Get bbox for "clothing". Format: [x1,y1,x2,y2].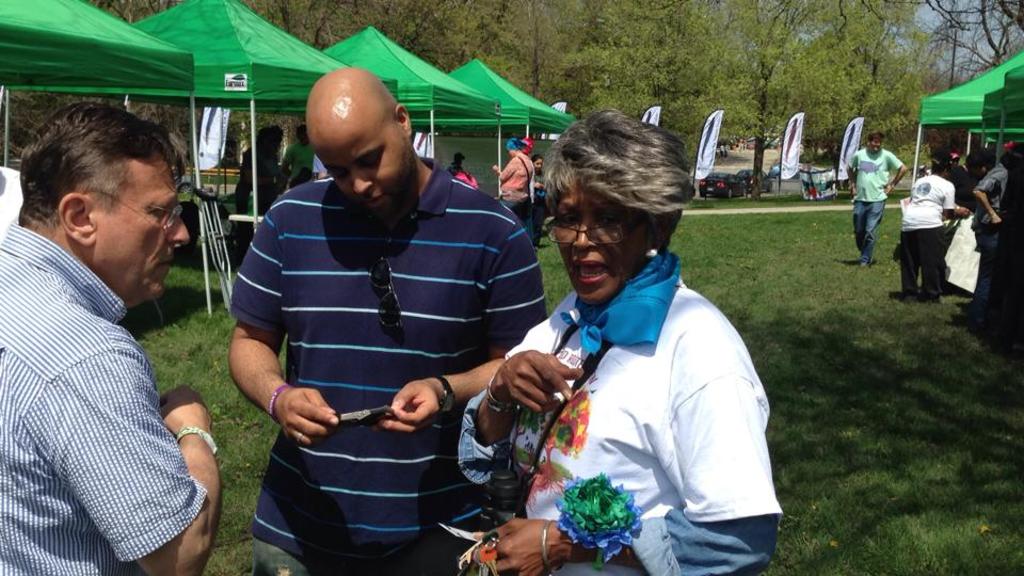
[973,160,1017,315].
